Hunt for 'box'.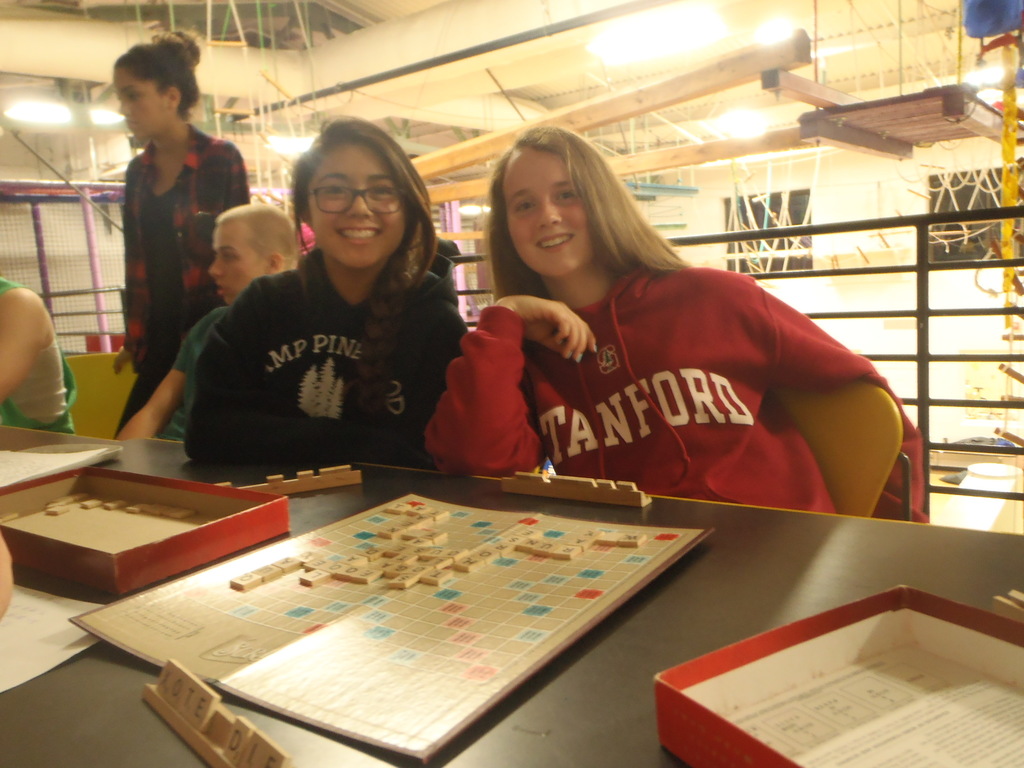
Hunted down at {"x1": 5, "y1": 446, "x2": 300, "y2": 635}.
